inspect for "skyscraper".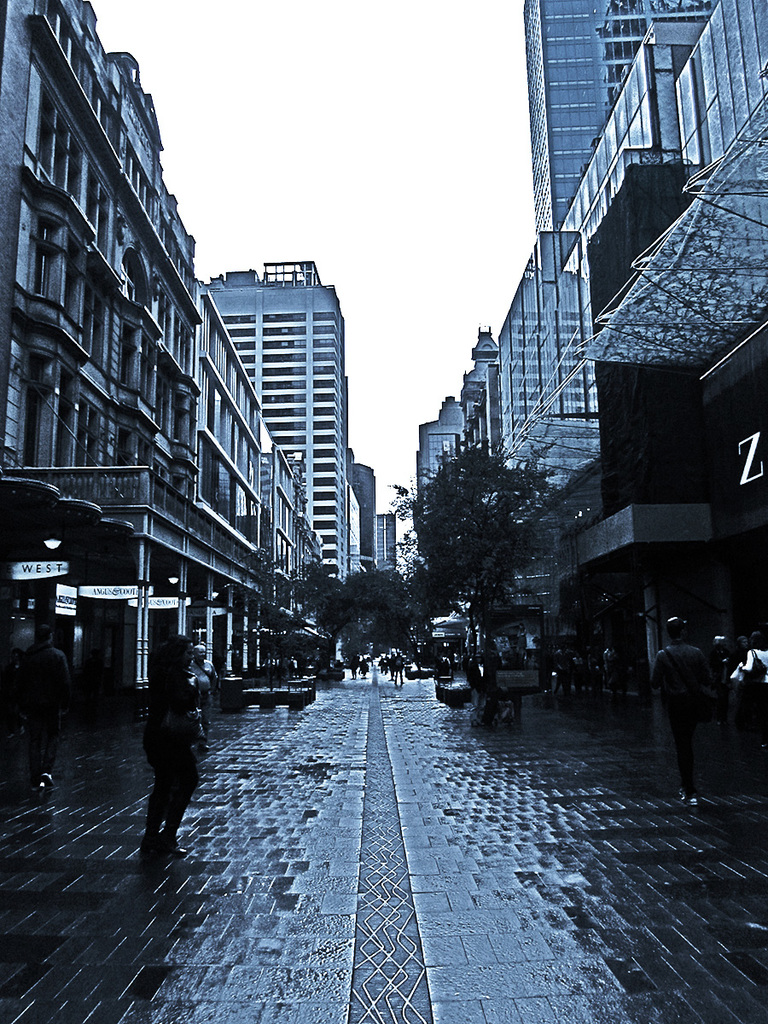
Inspection: 452/0/722/660.
